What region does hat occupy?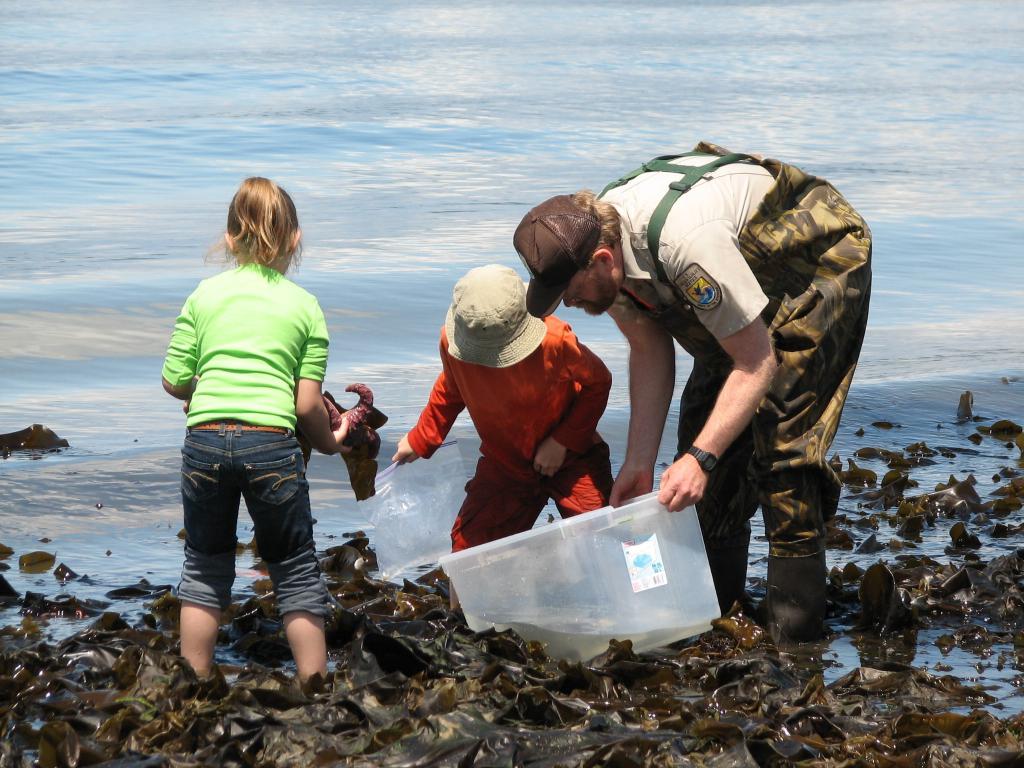
x1=510, y1=192, x2=601, y2=319.
